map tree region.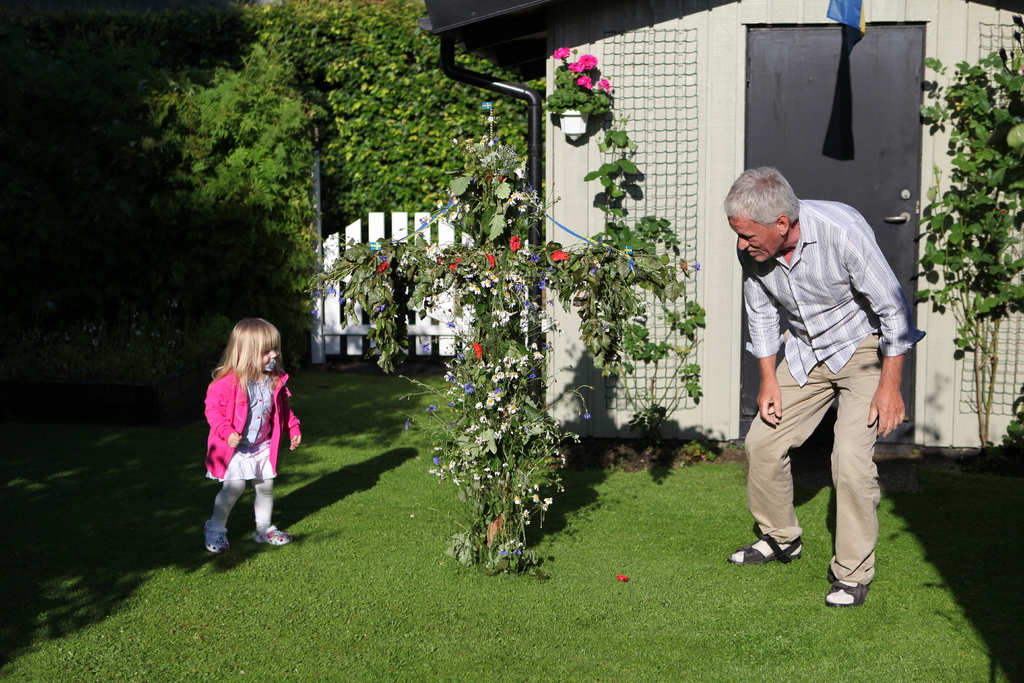
Mapped to (x1=899, y1=24, x2=1023, y2=445).
